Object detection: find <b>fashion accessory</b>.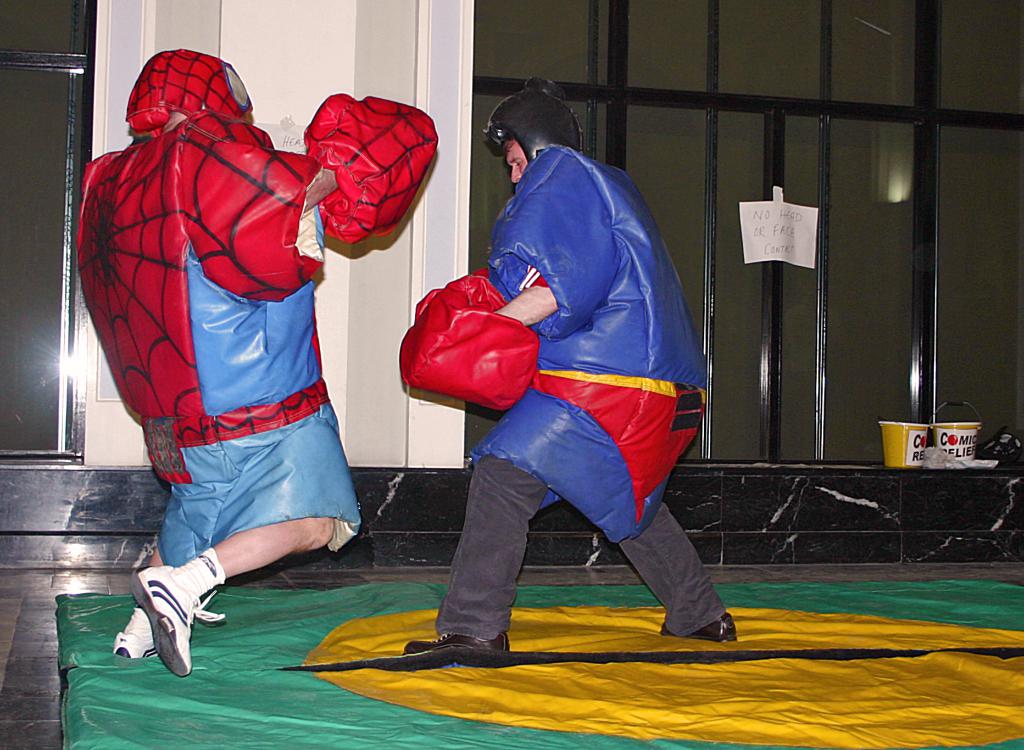
(106, 607, 160, 664).
